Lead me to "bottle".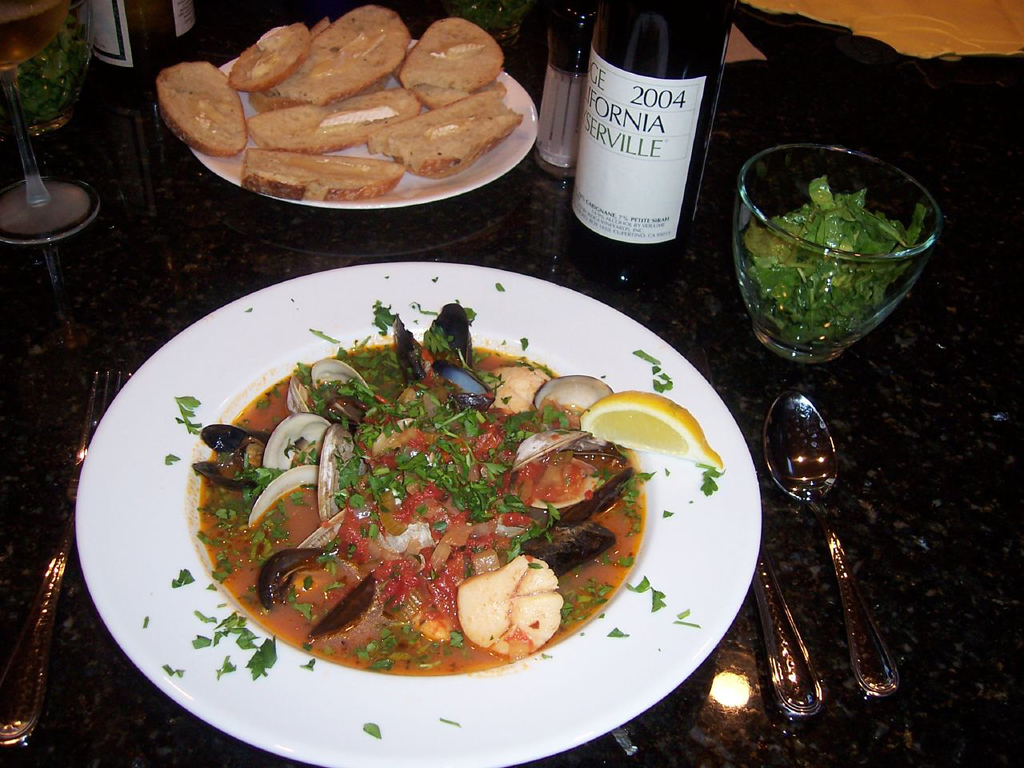
Lead to box(566, 6, 718, 244).
